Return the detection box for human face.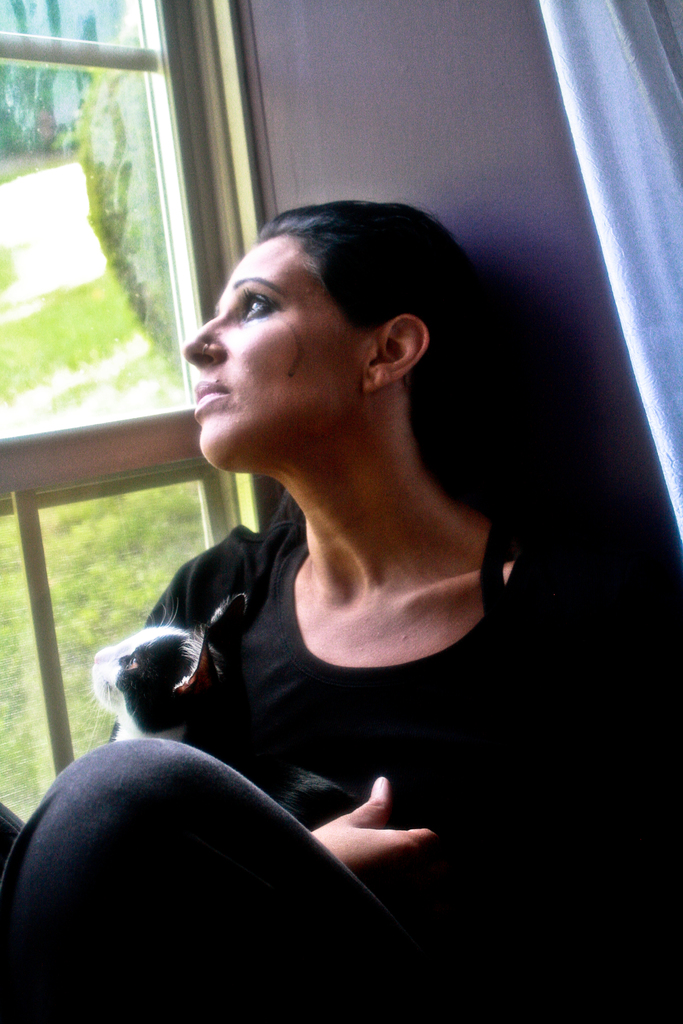
locate(176, 232, 369, 481).
